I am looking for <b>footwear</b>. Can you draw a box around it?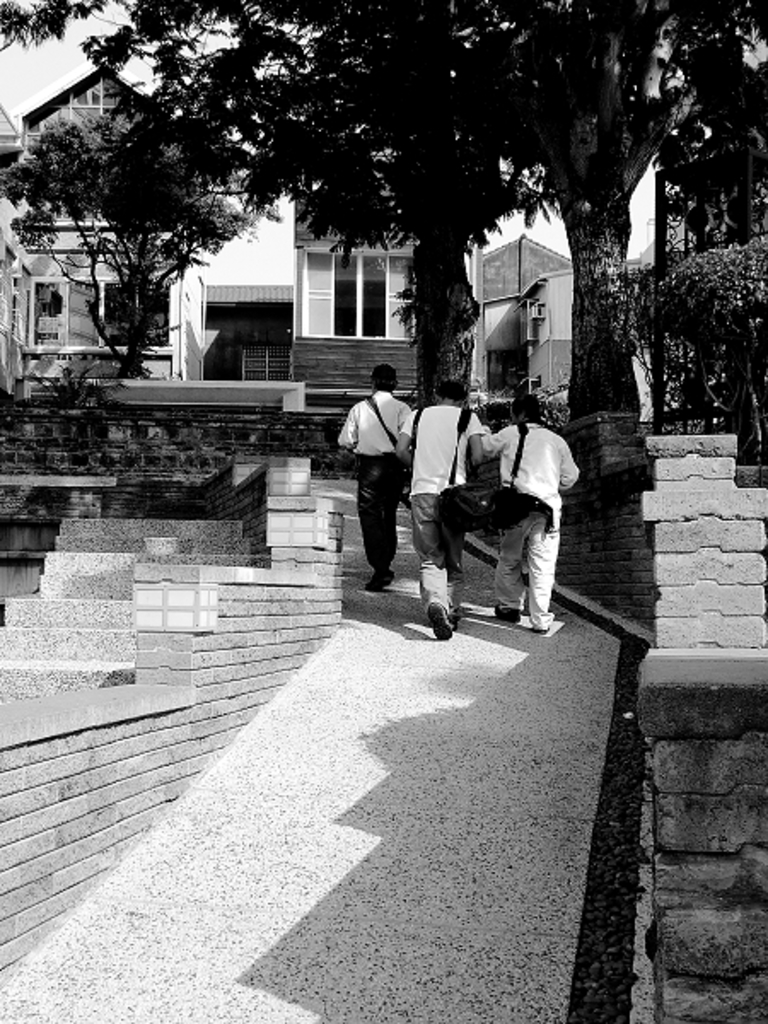
Sure, the bounding box is detection(365, 570, 389, 589).
